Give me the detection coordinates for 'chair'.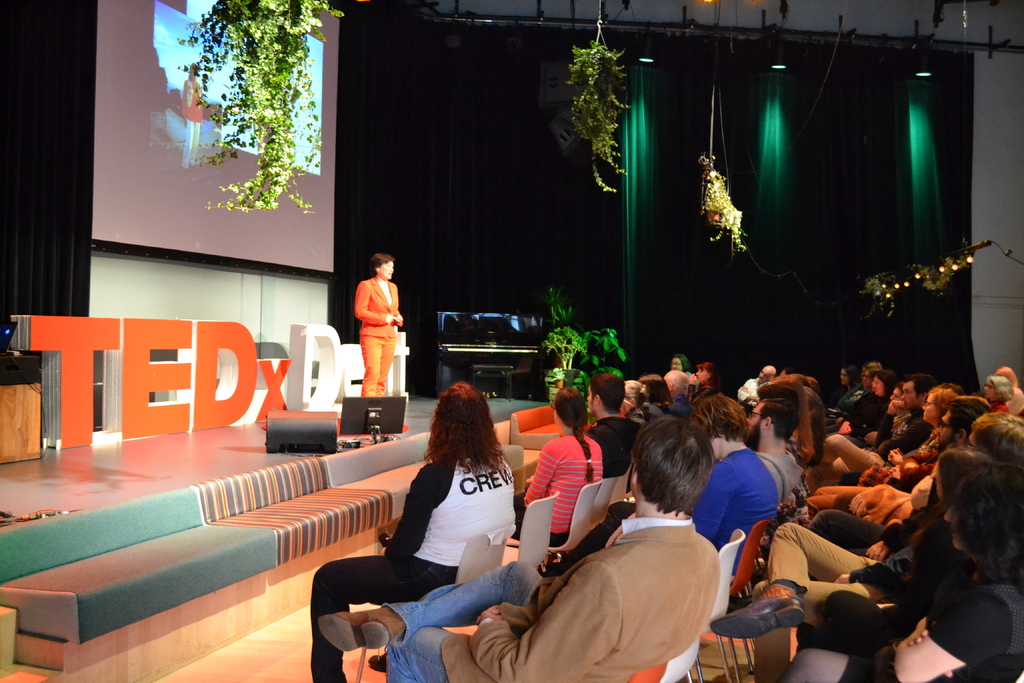
bbox=[635, 661, 671, 682].
